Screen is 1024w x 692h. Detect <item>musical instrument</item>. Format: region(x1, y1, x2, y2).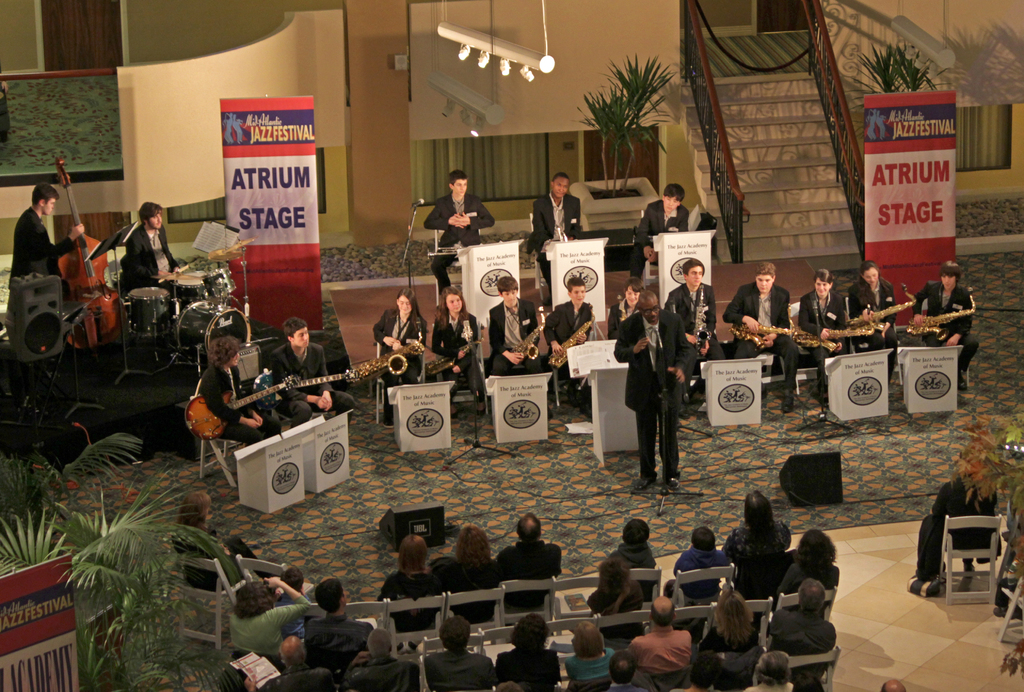
region(128, 286, 180, 344).
